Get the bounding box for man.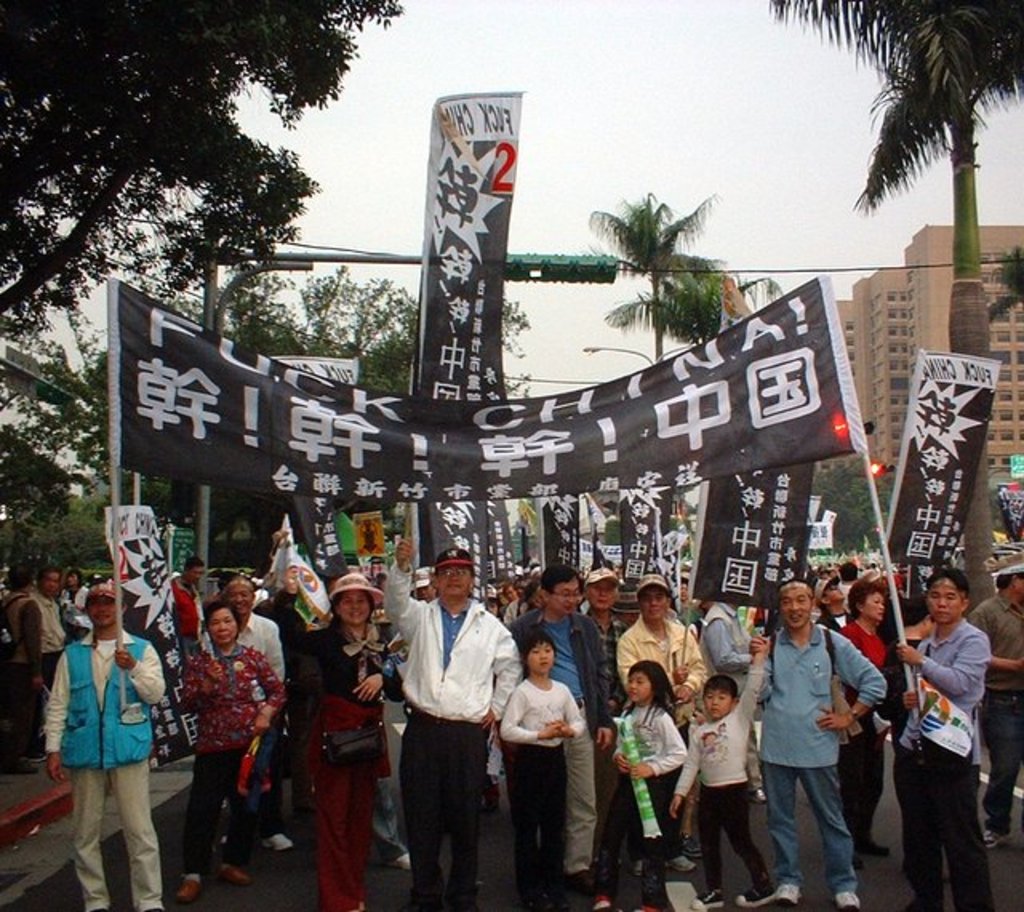
<region>53, 565, 91, 622</region>.
